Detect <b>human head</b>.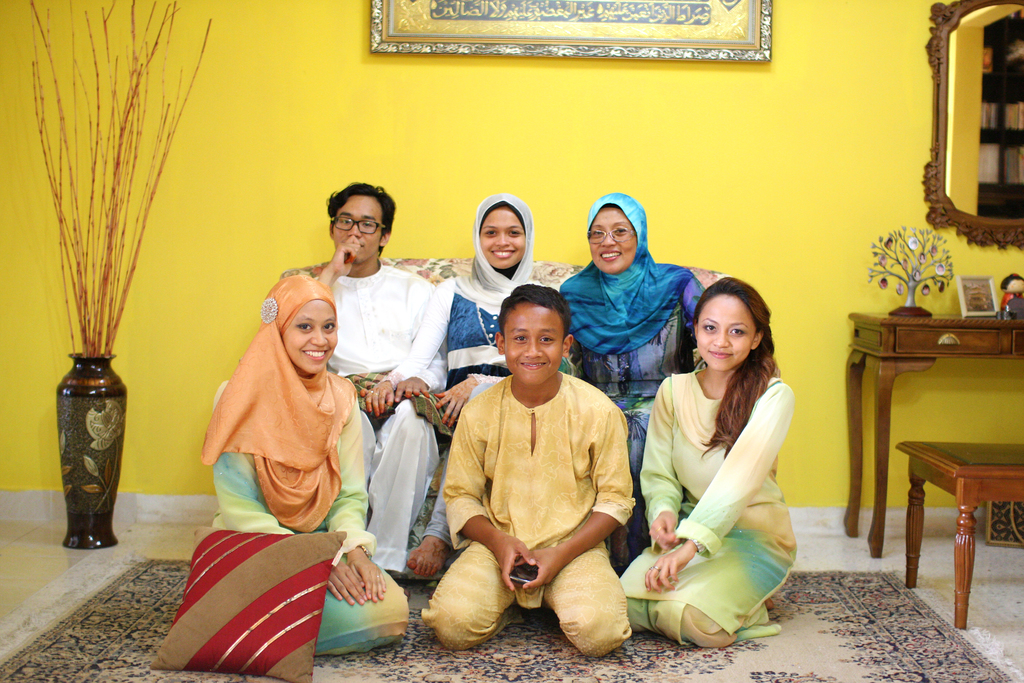
Detected at [324,183,396,266].
